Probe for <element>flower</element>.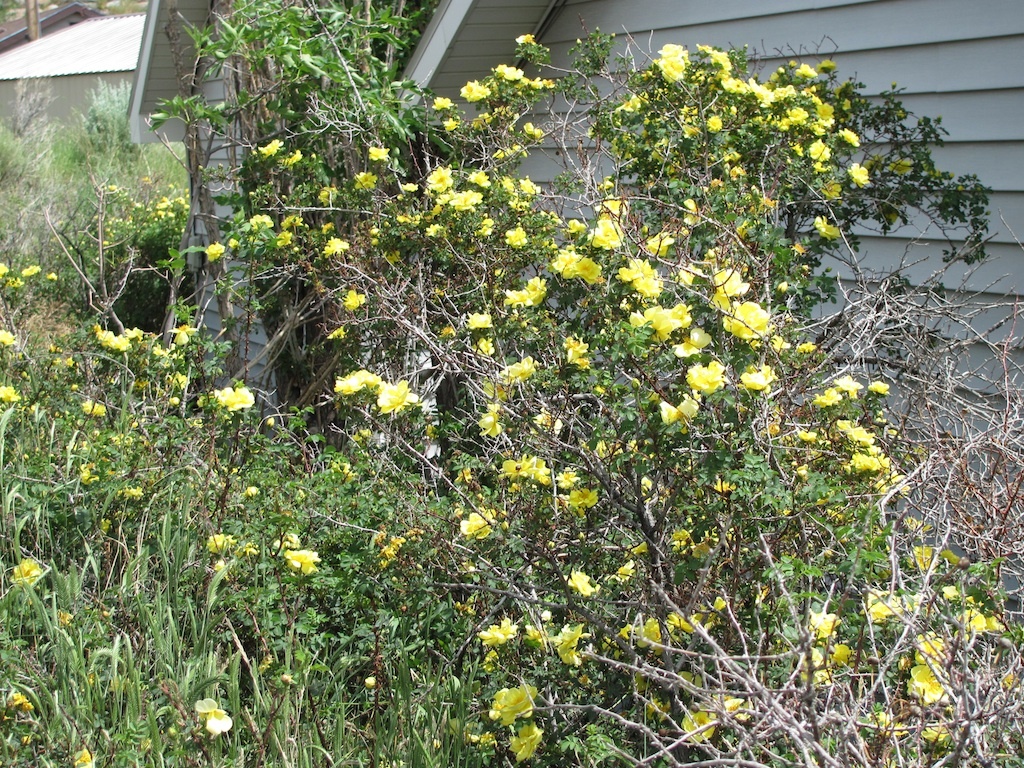
Probe result: [left=657, top=398, right=705, bottom=421].
